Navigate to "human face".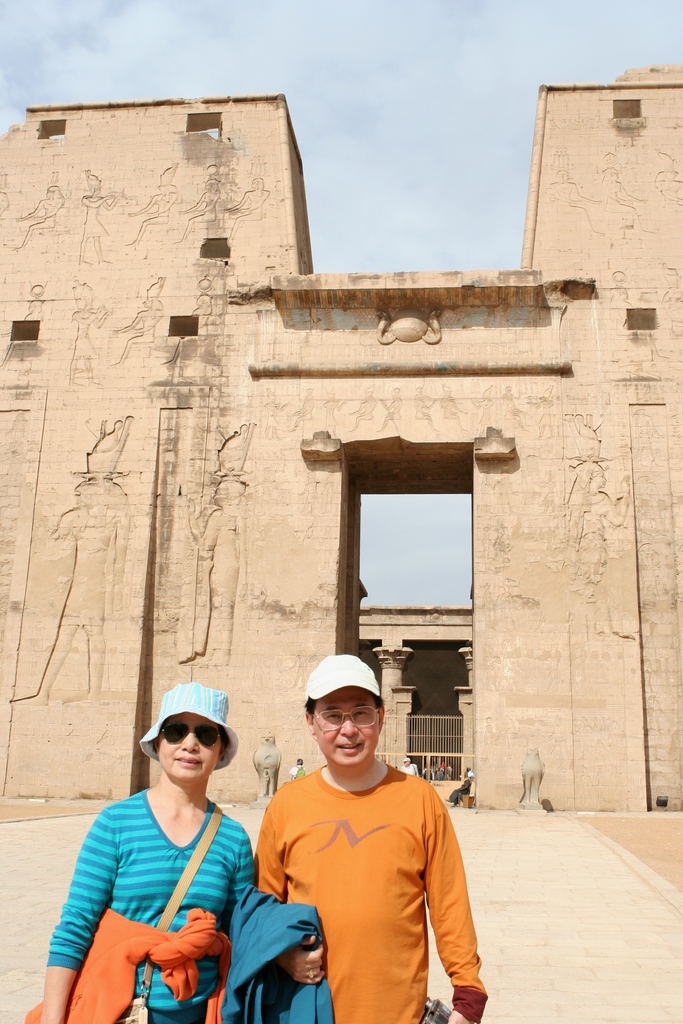
Navigation target: (left=153, top=713, right=224, bottom=781).
